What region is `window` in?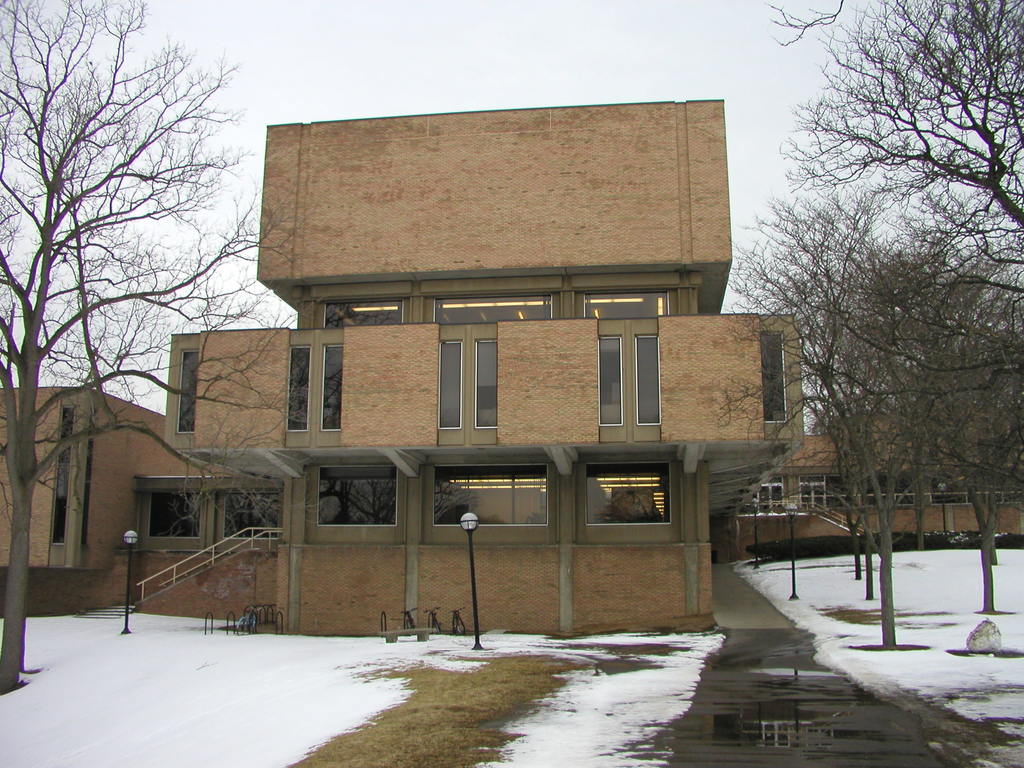
434, 464, 547, 522.
